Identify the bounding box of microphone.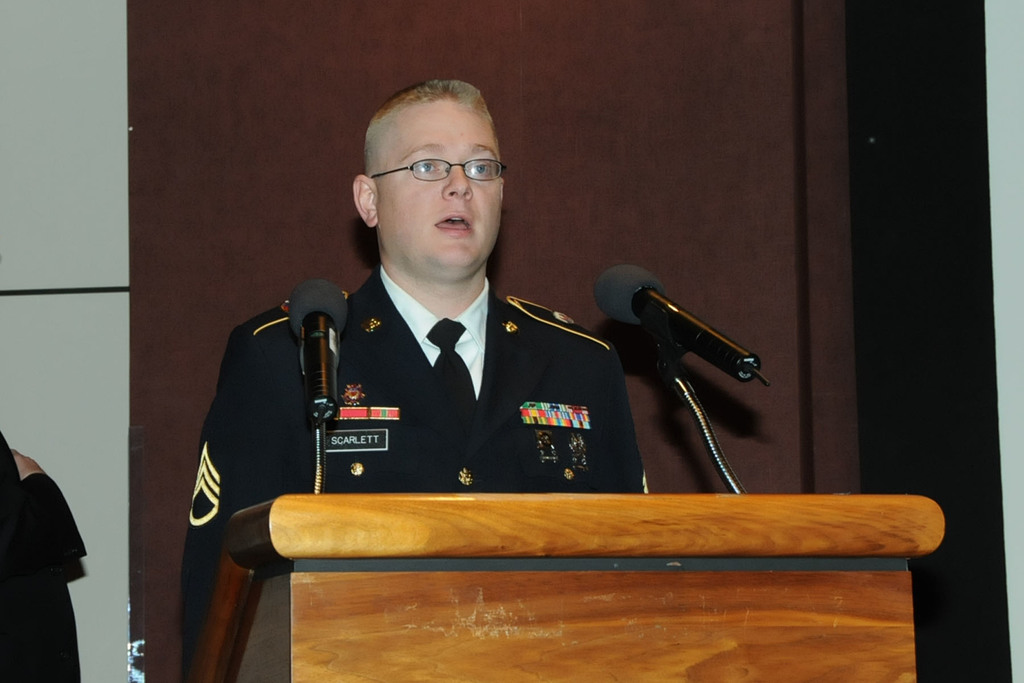
[x1=595, y1=261, x2=771, y2=385].
